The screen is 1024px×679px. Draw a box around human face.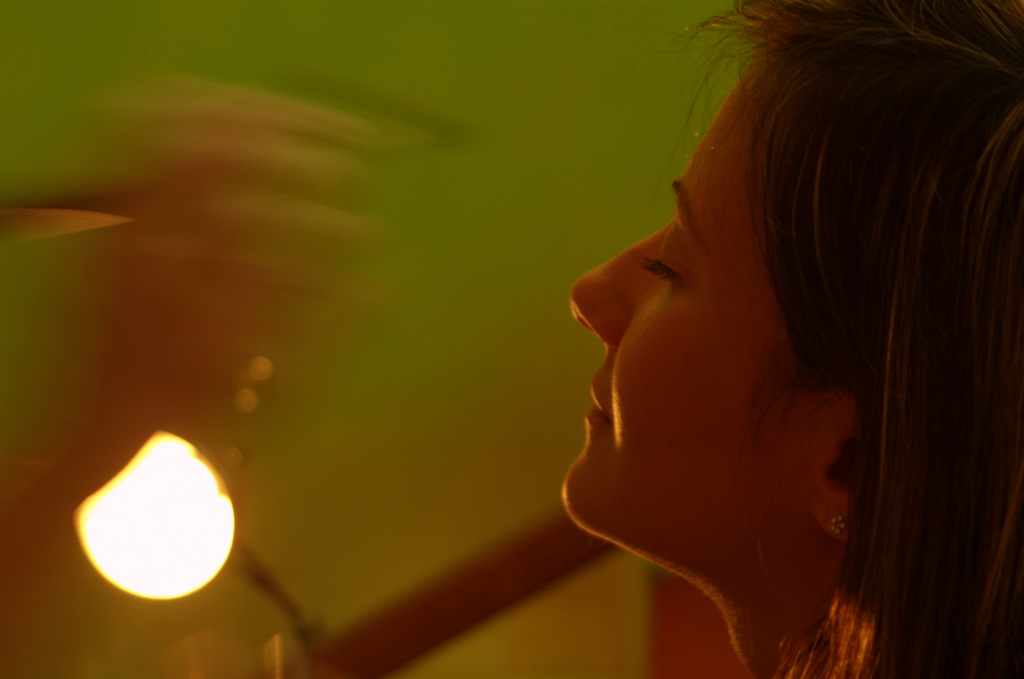
{"left": 563, "top": 56, "right": 842, "bottom": 603}.
